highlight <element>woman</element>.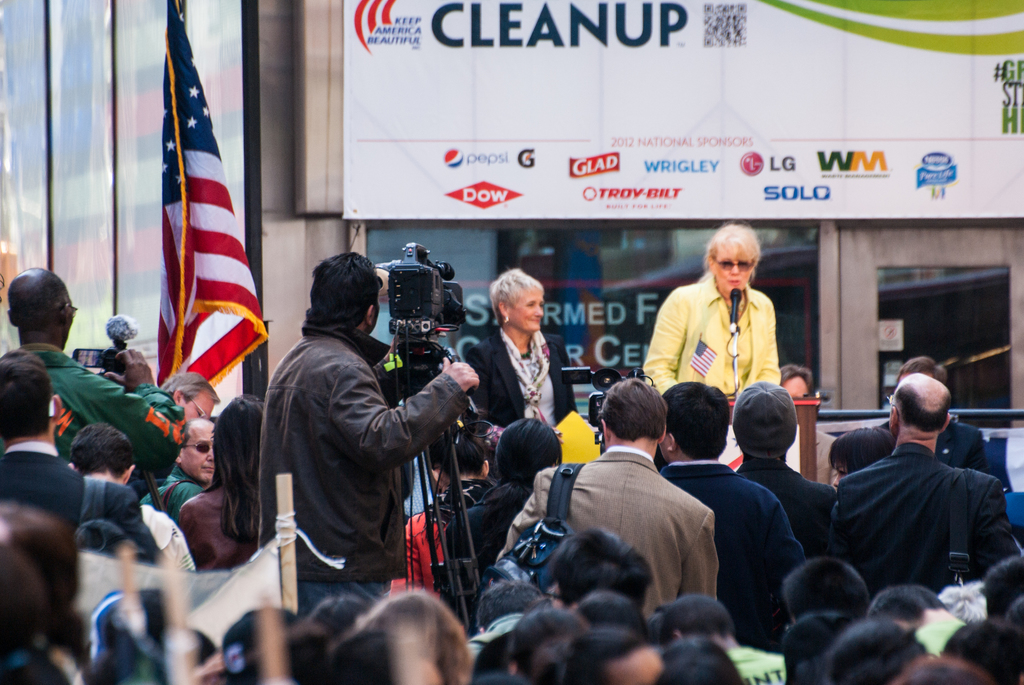
Highlighted region: bbox=(458, 260, 575, 468).
